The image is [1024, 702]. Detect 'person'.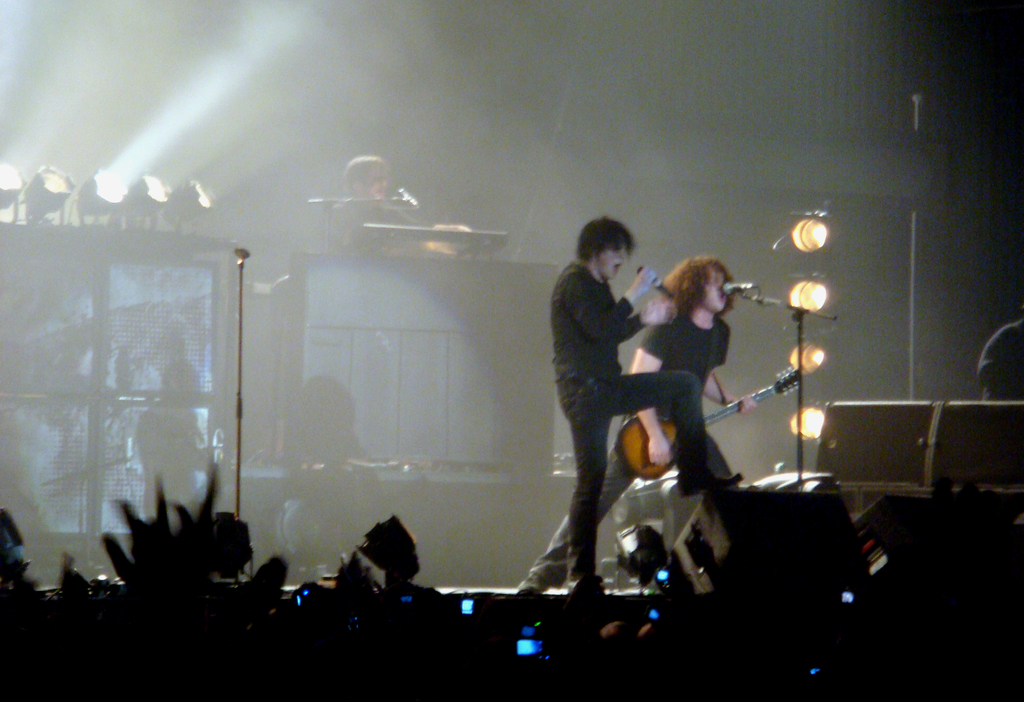
Detection: <region>0, 501, 37, 610</region>.
